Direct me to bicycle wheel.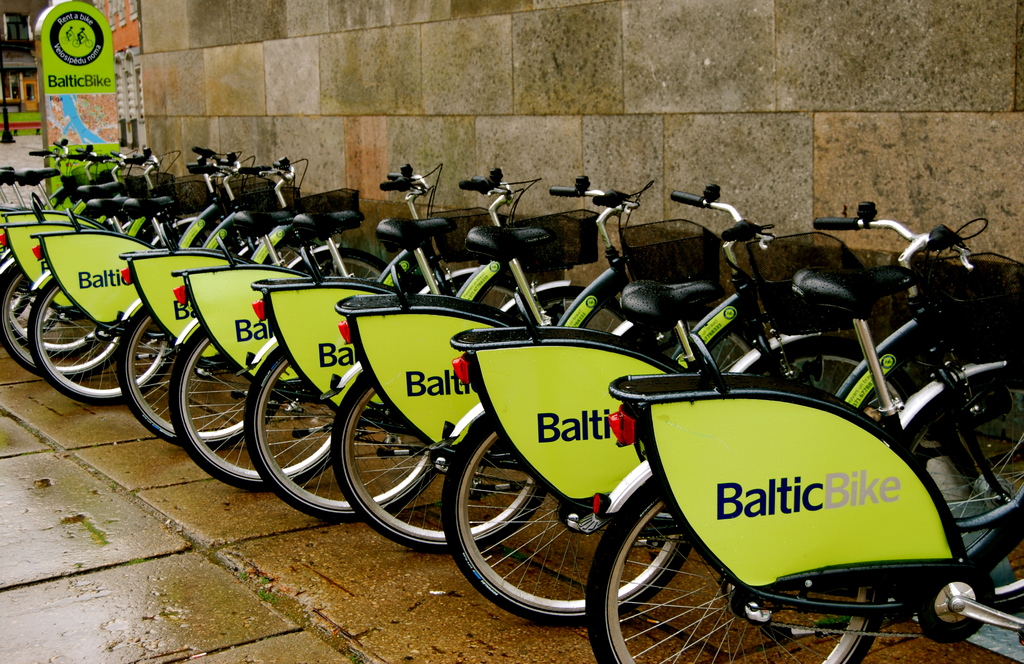
Direction: [509, 286, 630, 339].
